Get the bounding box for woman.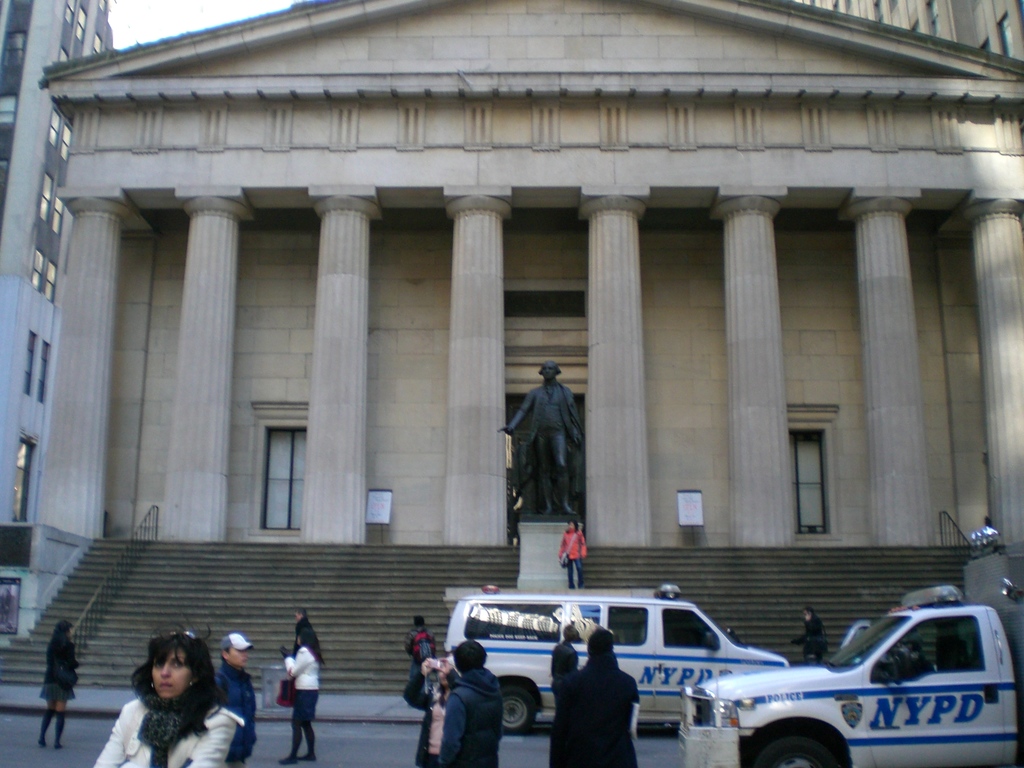
select_region(42, 622, 76, 751).
